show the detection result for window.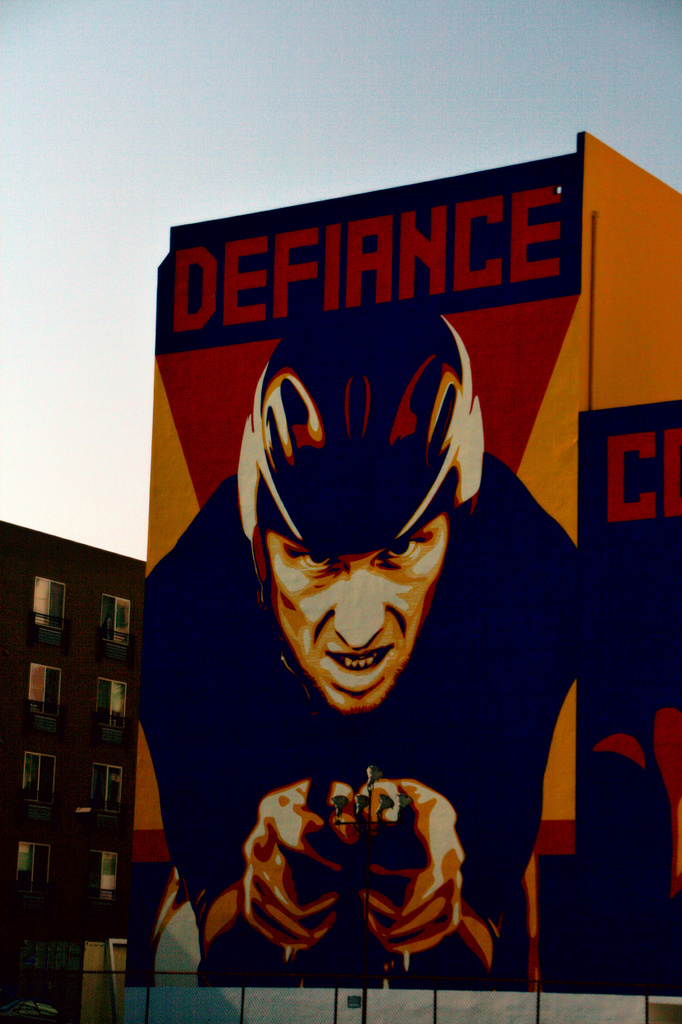
x1=92, y1=847, x2=122, y2=907.
